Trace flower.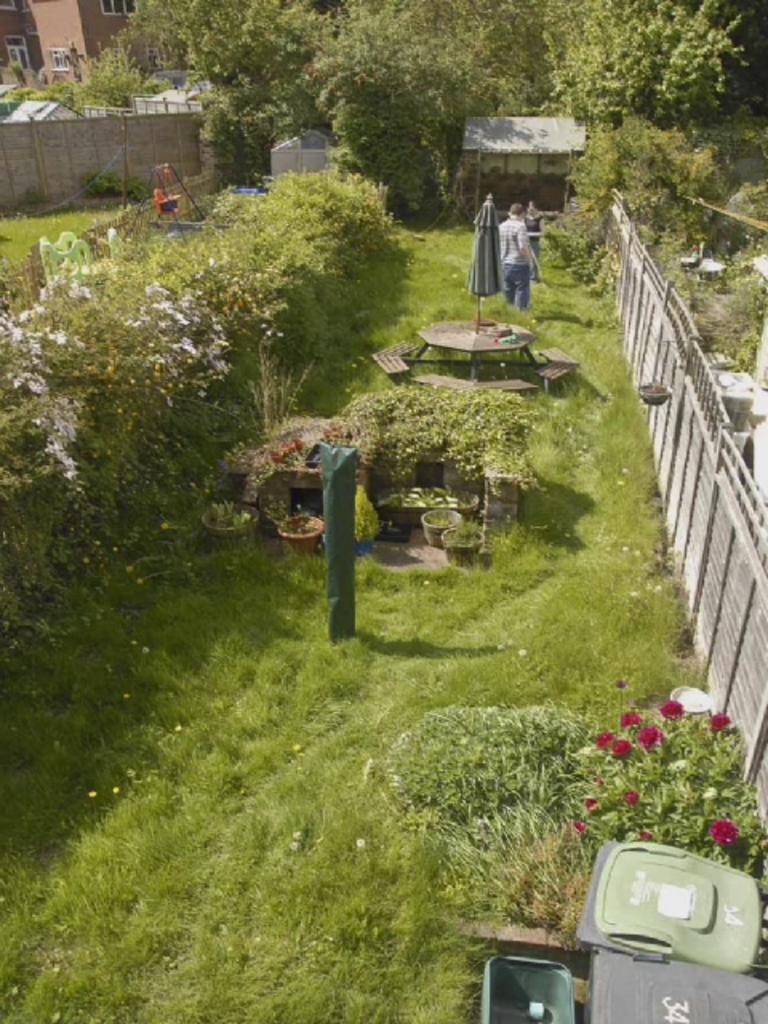
Traced to l=706, t=814, r=736, b=843.
